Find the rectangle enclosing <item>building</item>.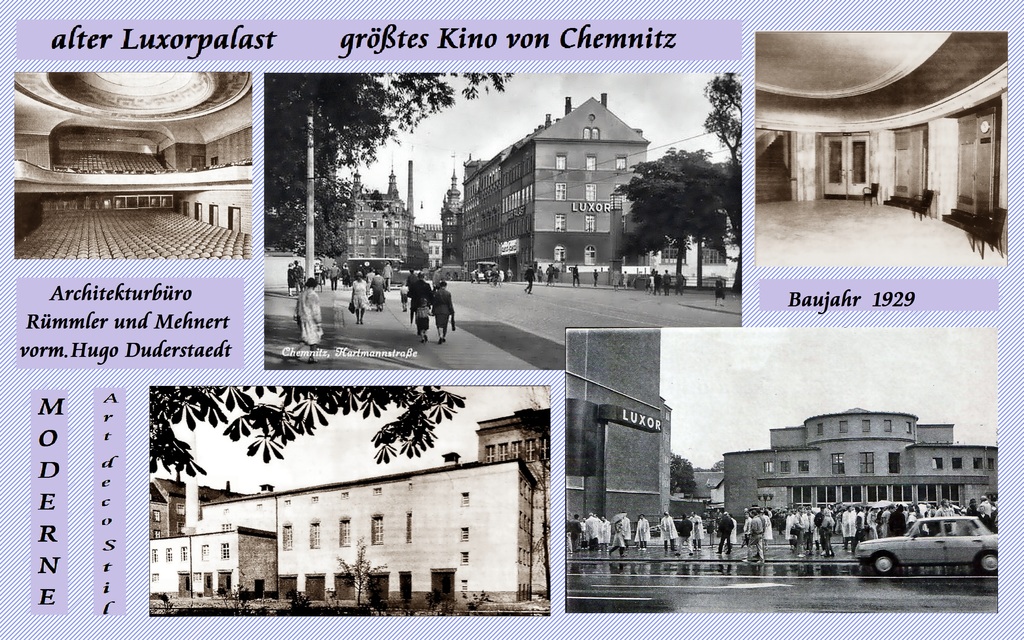
left=462, top=85, right=651, bottom=284.
